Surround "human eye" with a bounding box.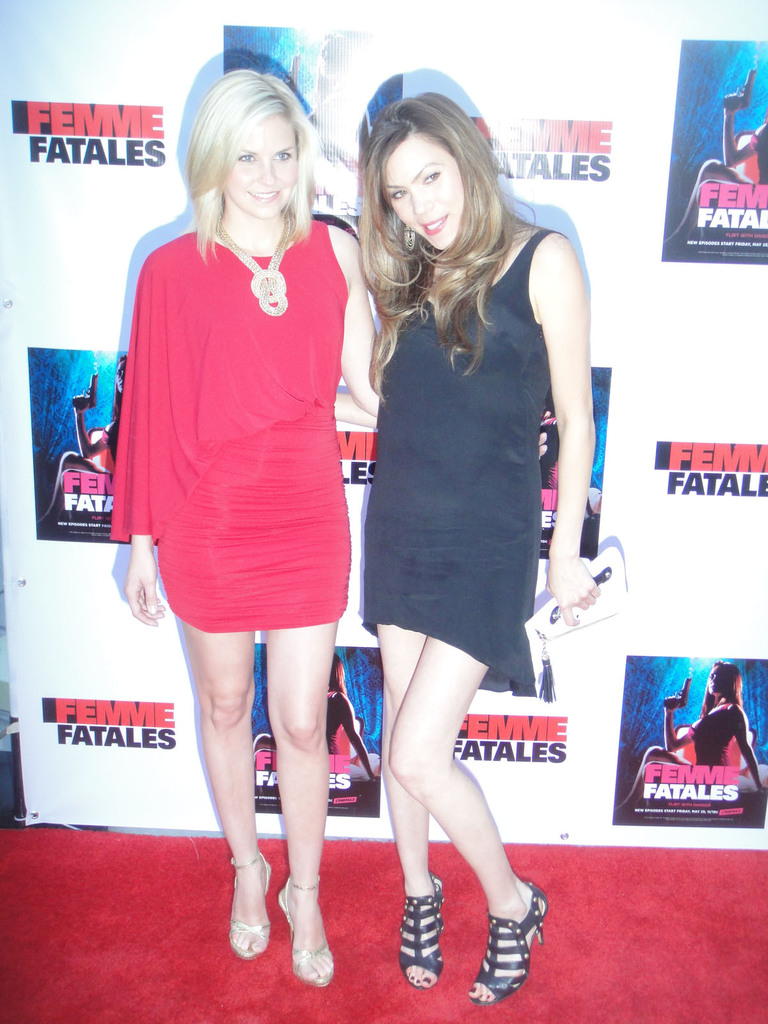
l=271, t=144, r=294, b=165.
